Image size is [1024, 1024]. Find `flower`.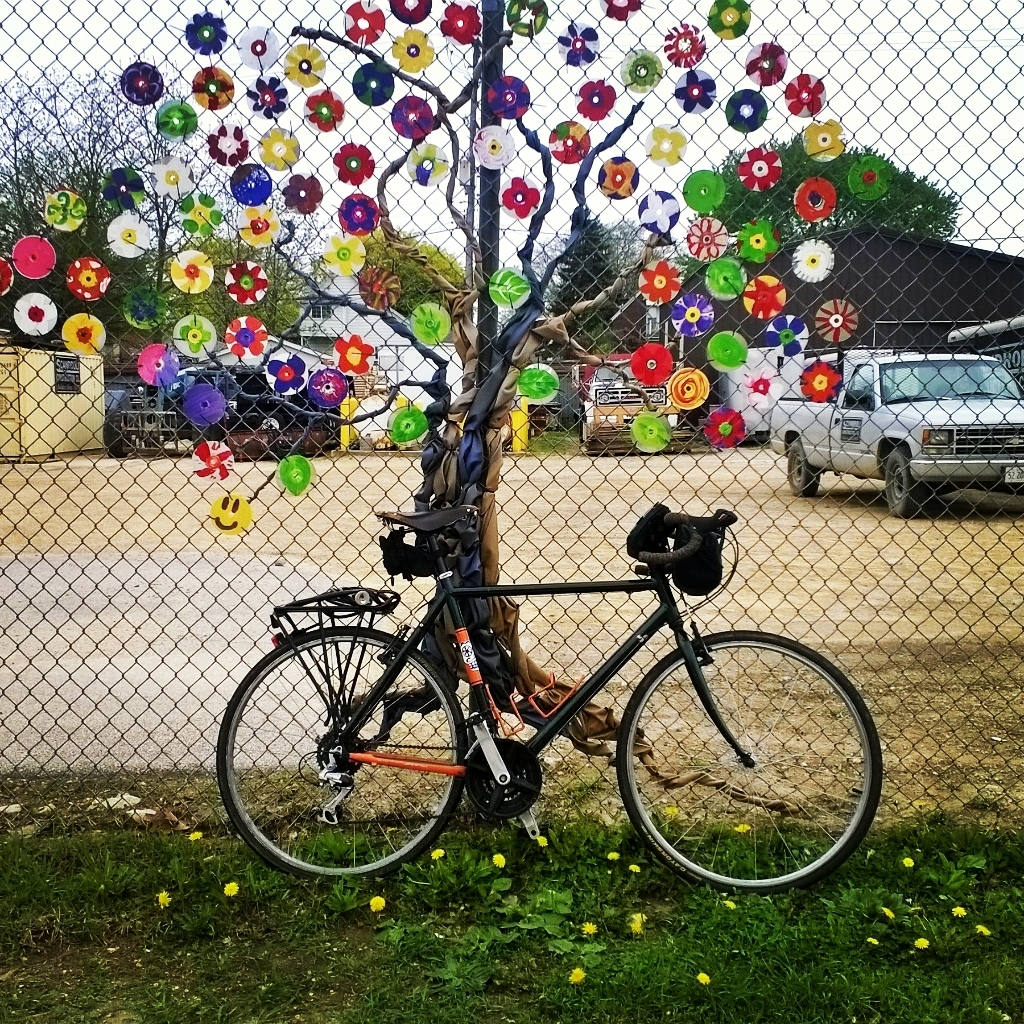
box=[150, 152, 189, 193].
